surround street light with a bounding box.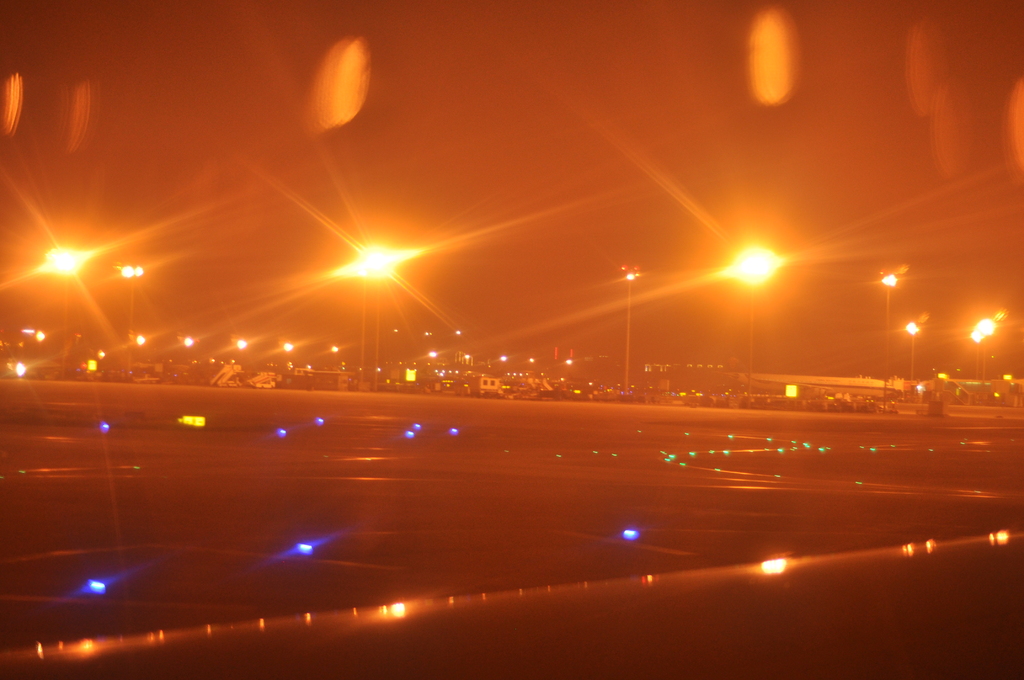
<region>973, 311, 1004, 378</region>.
